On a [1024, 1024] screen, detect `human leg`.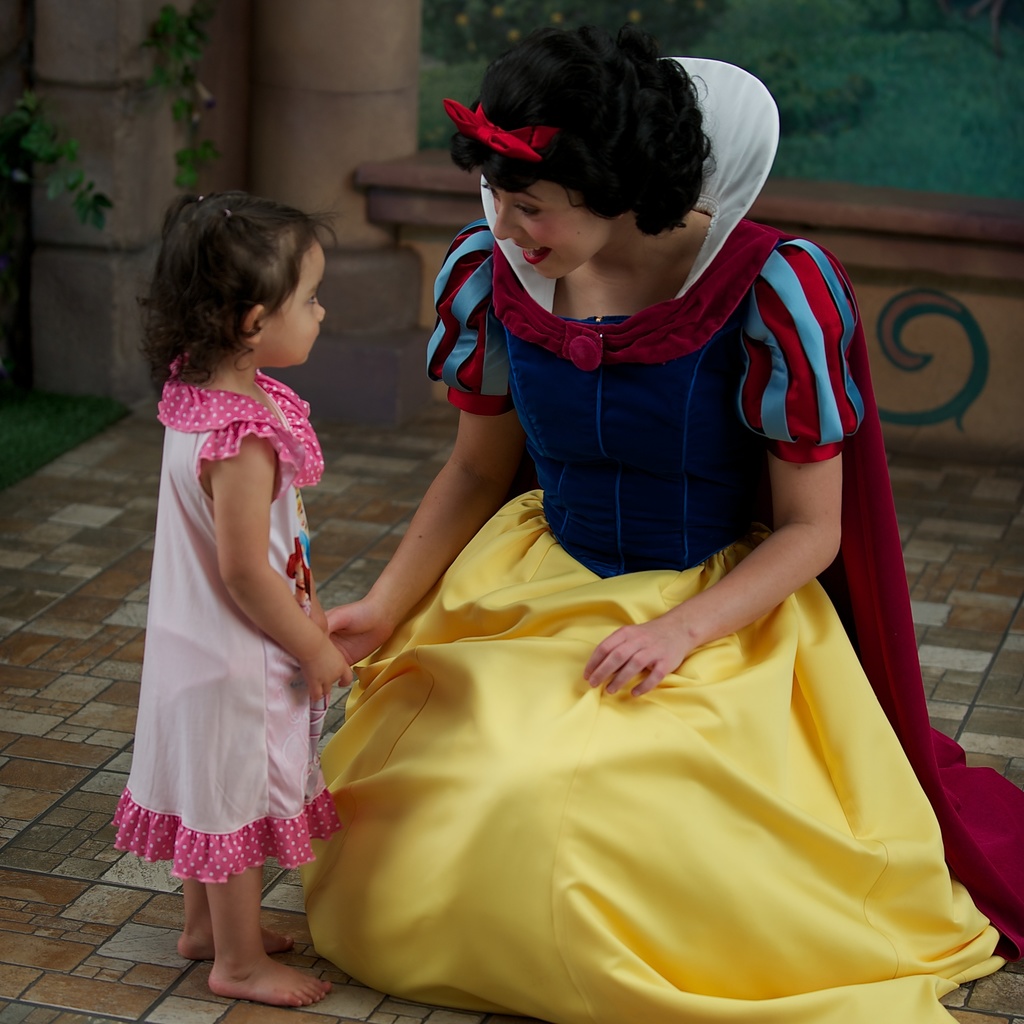
[left=204, top=881, right=333, bottom=1003].
